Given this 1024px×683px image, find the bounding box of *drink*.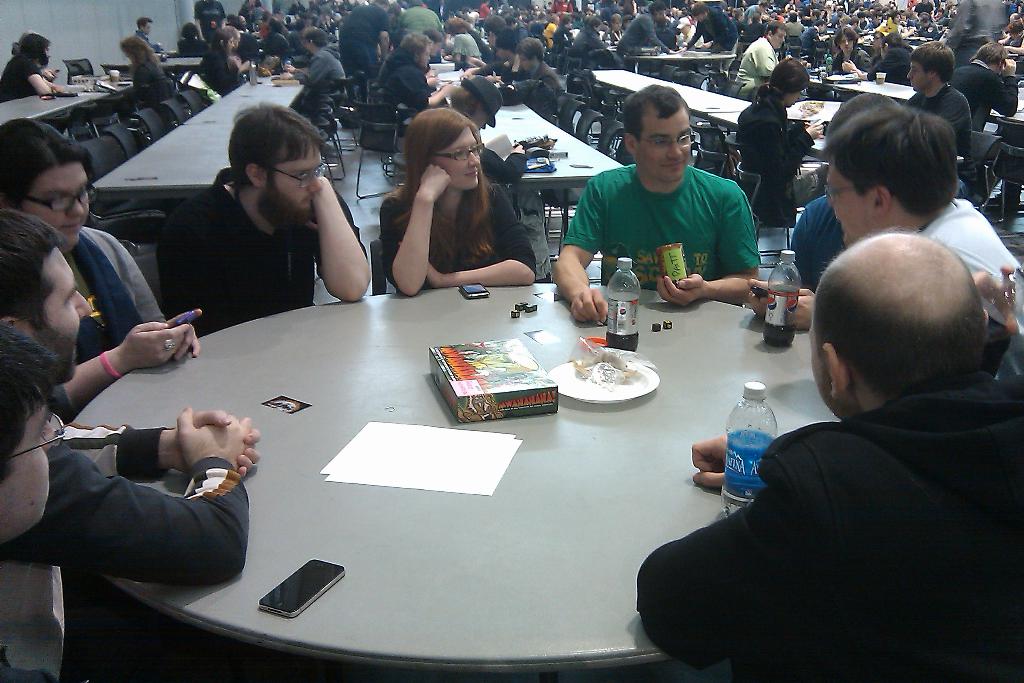
crop(876, 72, 886, 86).
